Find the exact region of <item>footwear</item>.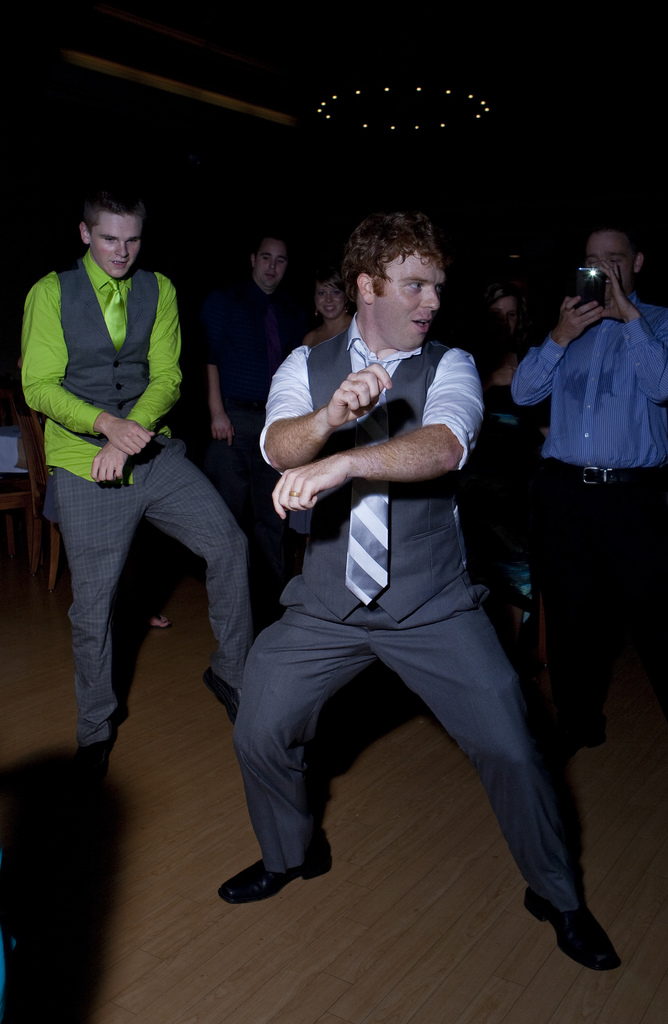
Exact region: 203,665,240,721.
